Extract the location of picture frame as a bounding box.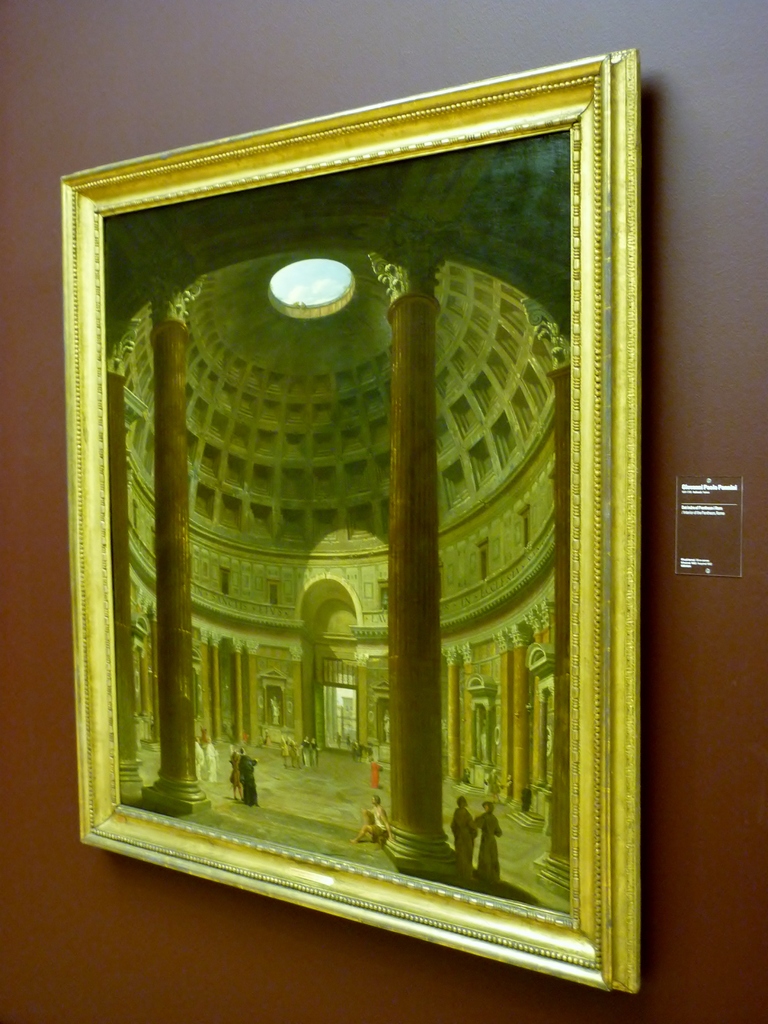
(left=52, top=37, right=646, bottom=994).
